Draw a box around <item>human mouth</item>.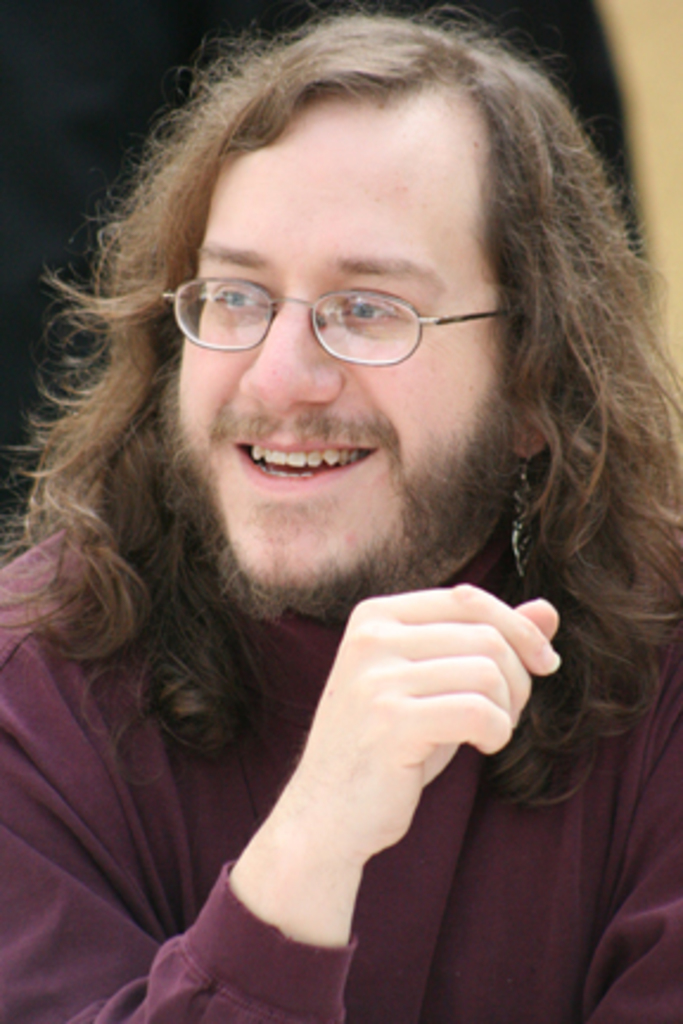
select_region(228, 436, 382, 498).
